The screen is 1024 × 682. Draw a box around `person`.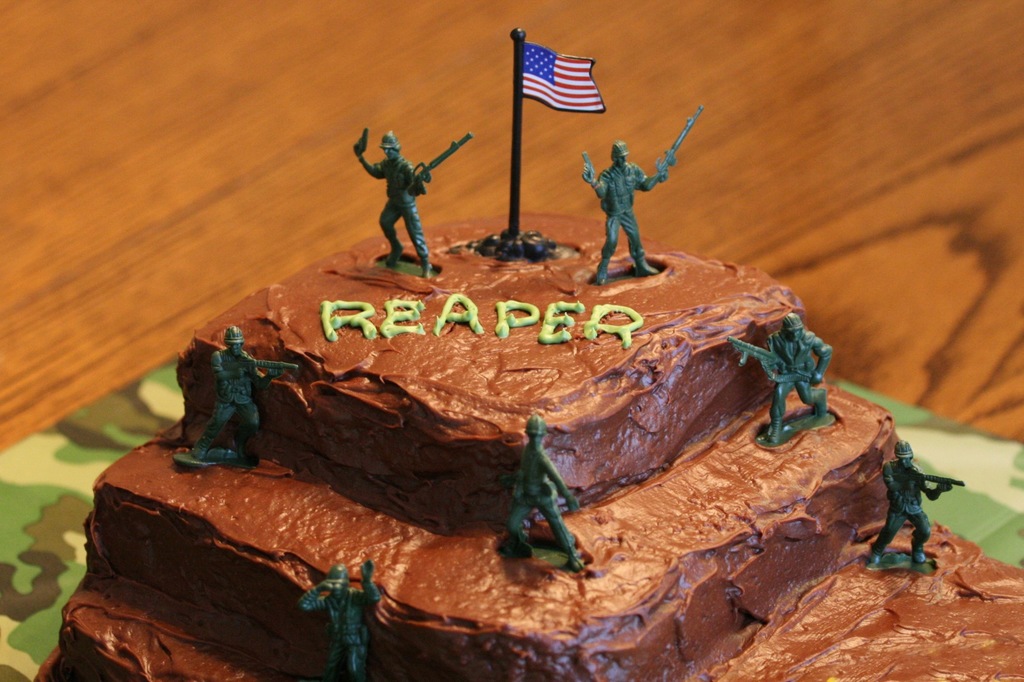
[x1=585, y1=109, x2=684, y2=271].
